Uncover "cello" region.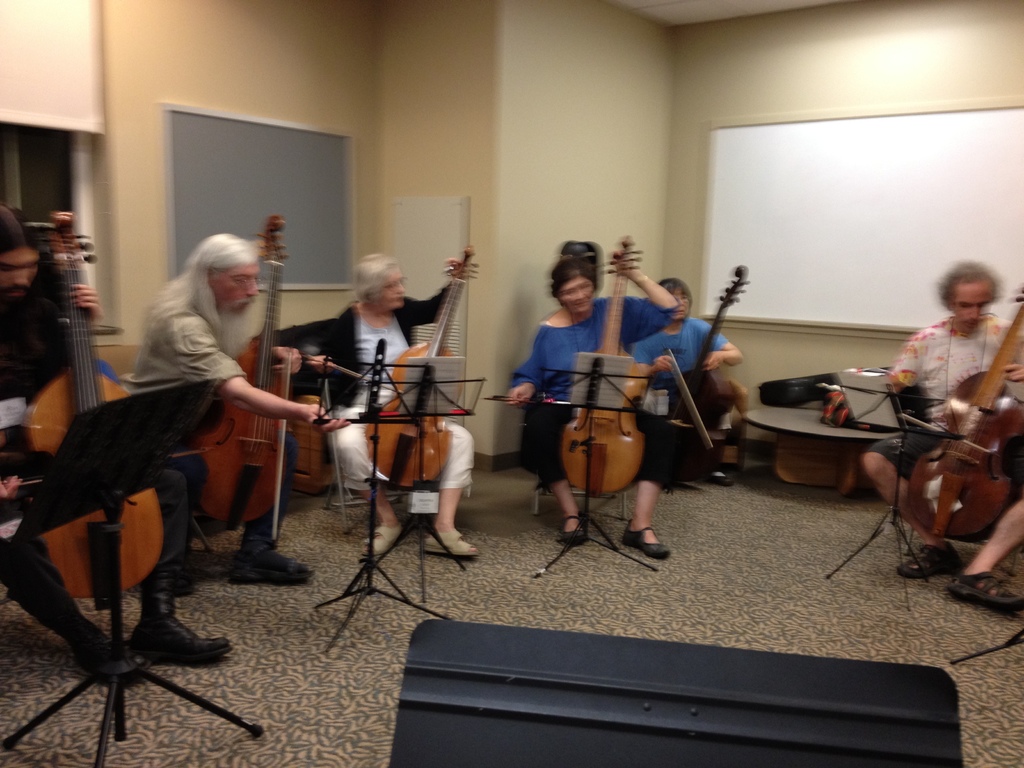
Uncovered: <box>560,235,648,489</box>.
